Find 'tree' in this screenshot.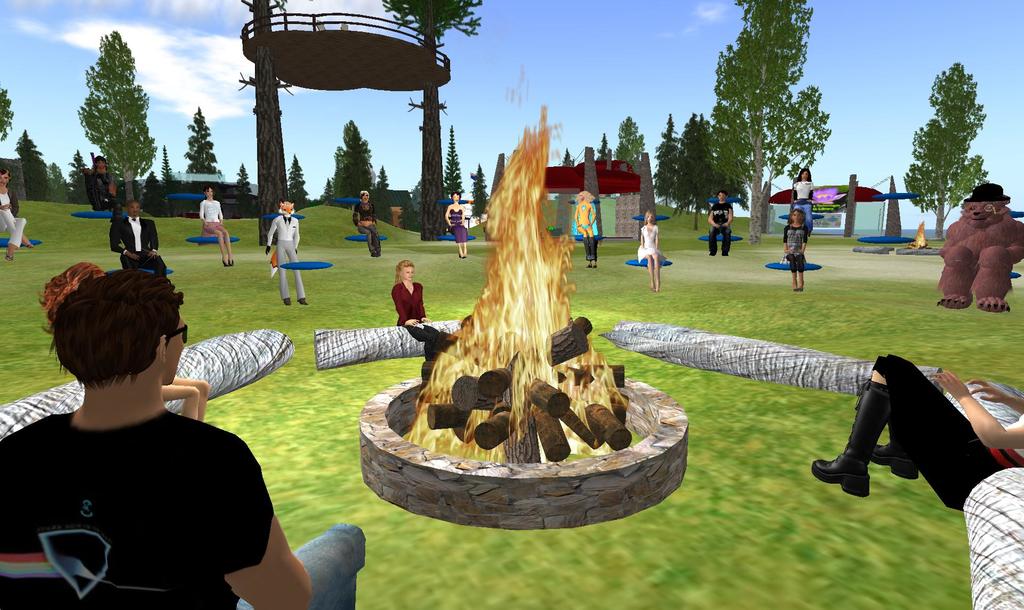
The bounding box for 'tree' is [901, 58, 993, 241].
